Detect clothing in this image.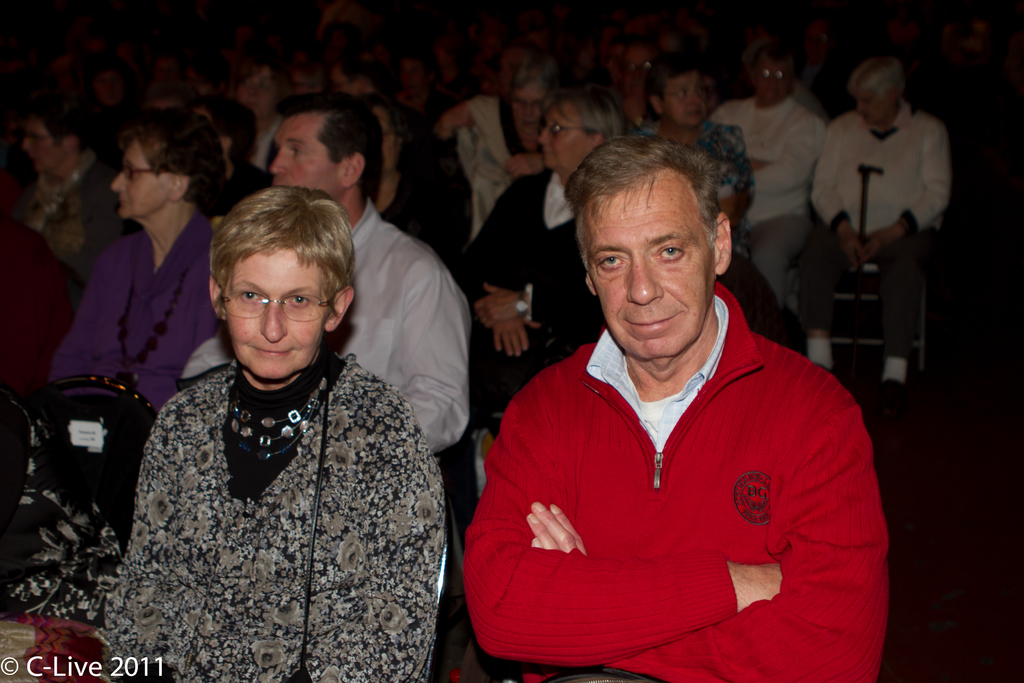
Detection: locate(719, 94, 822, 334).
